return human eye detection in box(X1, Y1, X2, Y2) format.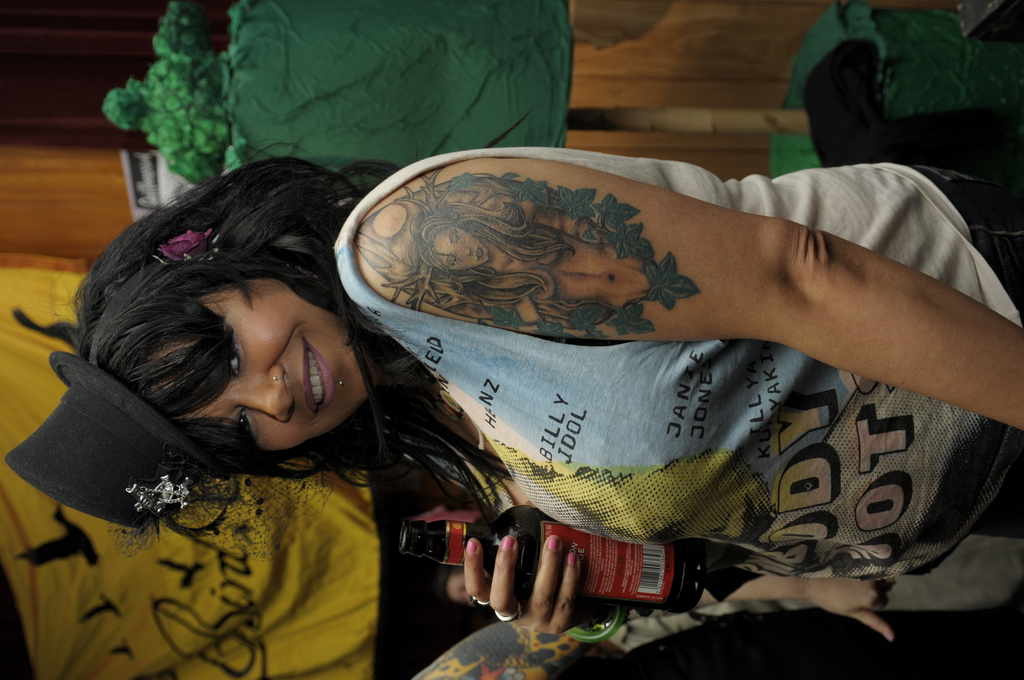
box(449, 255, 458, 266).
